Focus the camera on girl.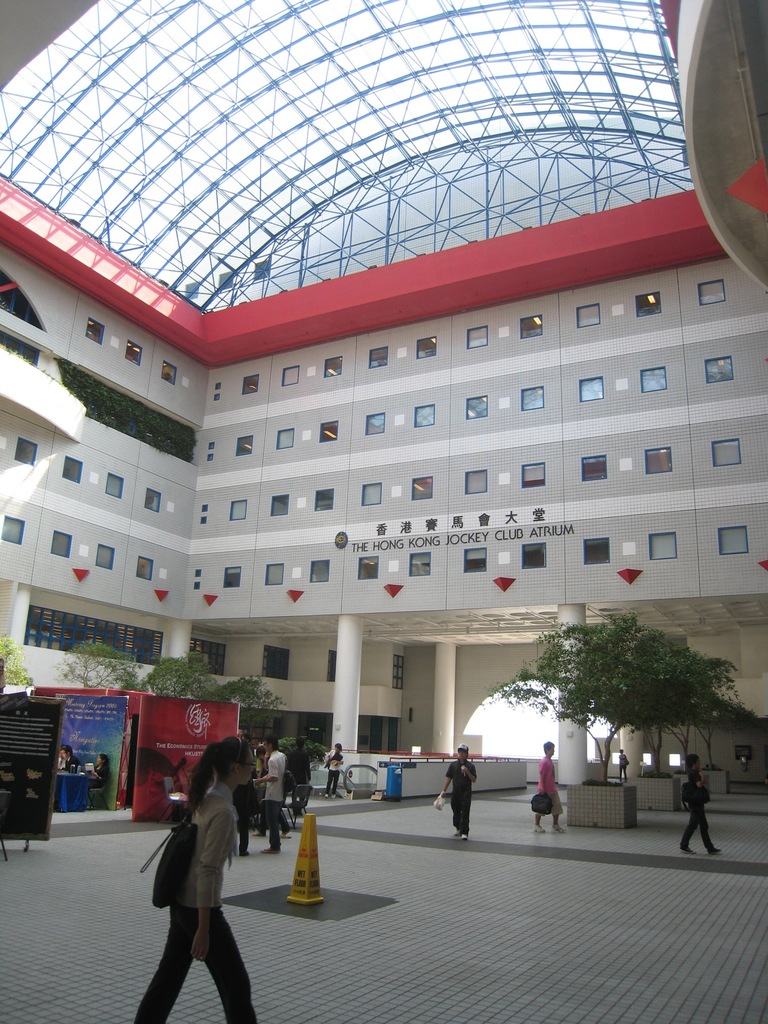
Focus region: left=529, top=735, right=560, bottom=831.
